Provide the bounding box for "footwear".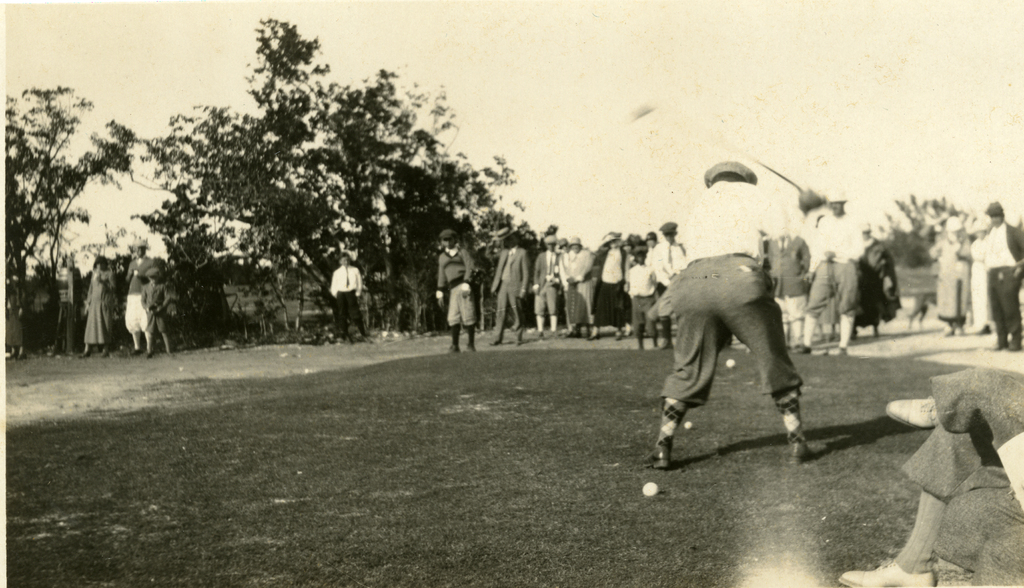
1008:338:1022:357.
